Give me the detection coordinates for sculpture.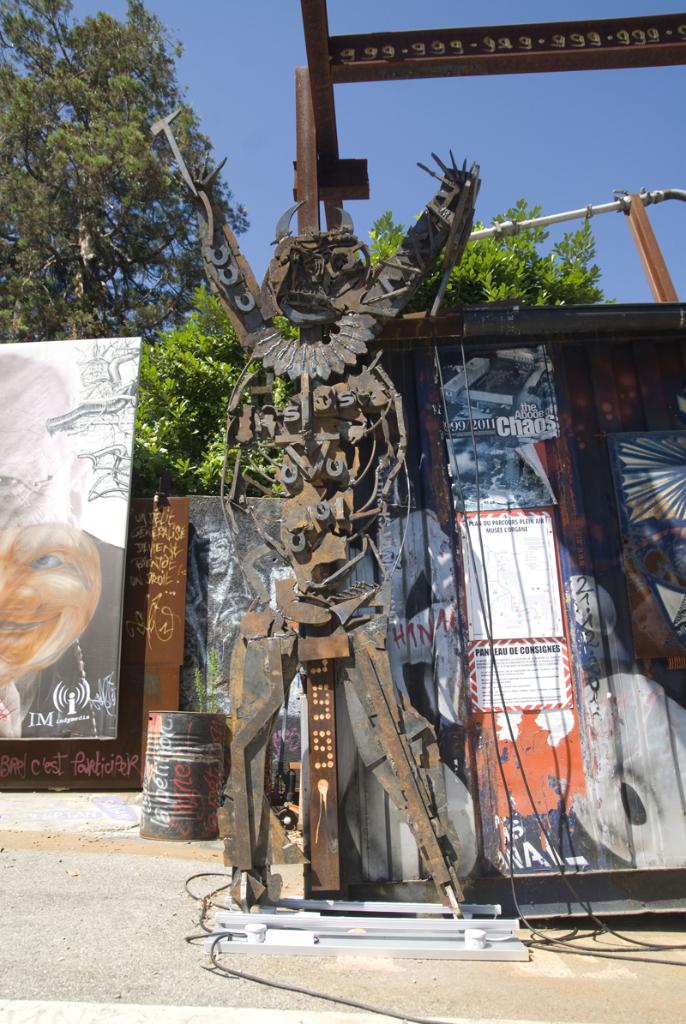
165:74:536:966.
